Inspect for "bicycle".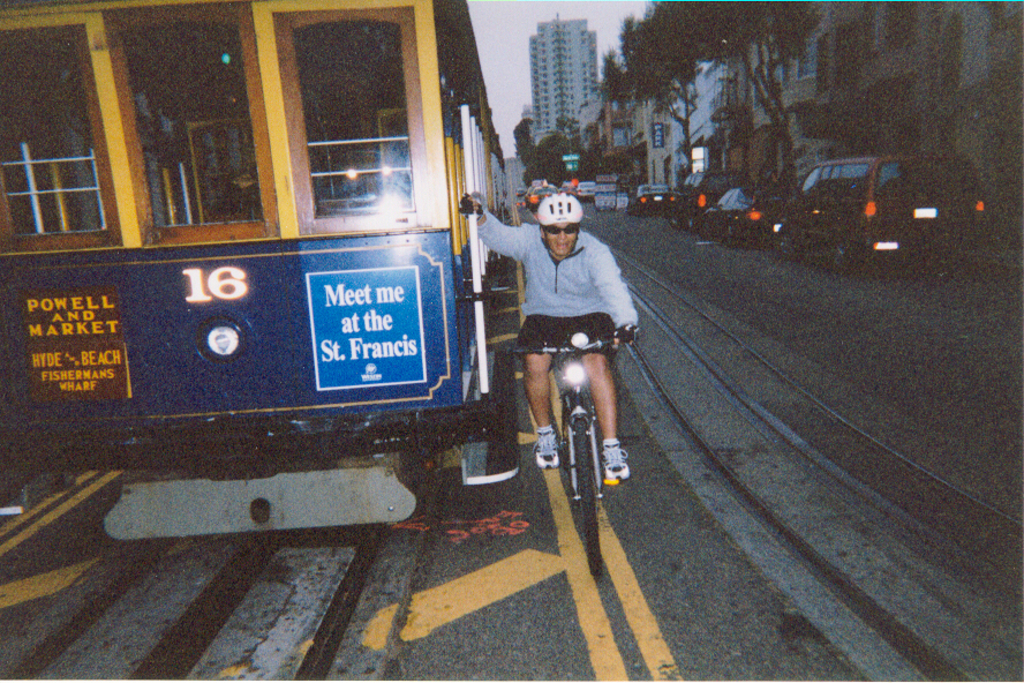
Inspection: bbox=(505, 333, 612, 578).
